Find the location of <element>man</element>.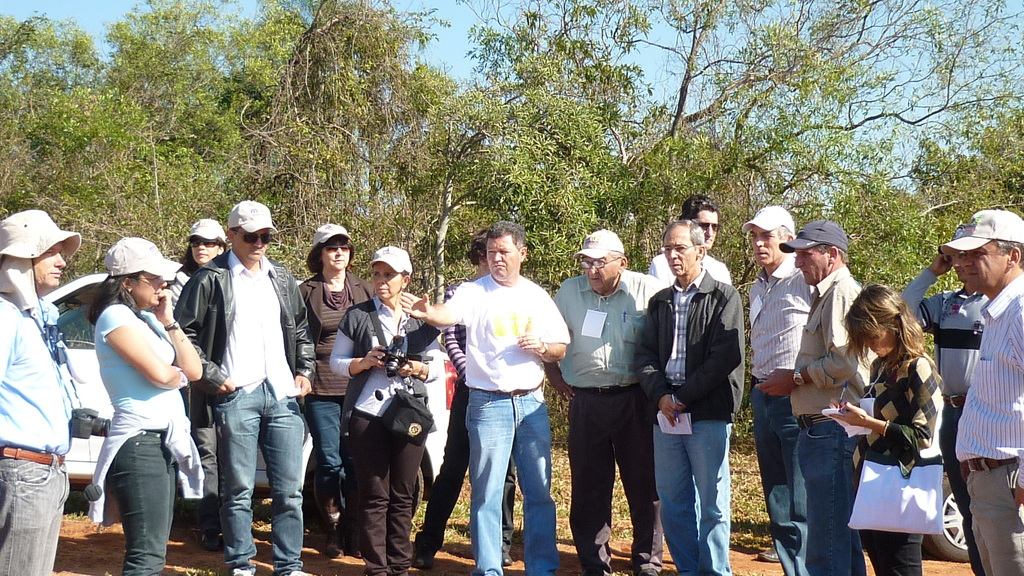
Location: x1=541 y1=228 x2=664 y2=575.
